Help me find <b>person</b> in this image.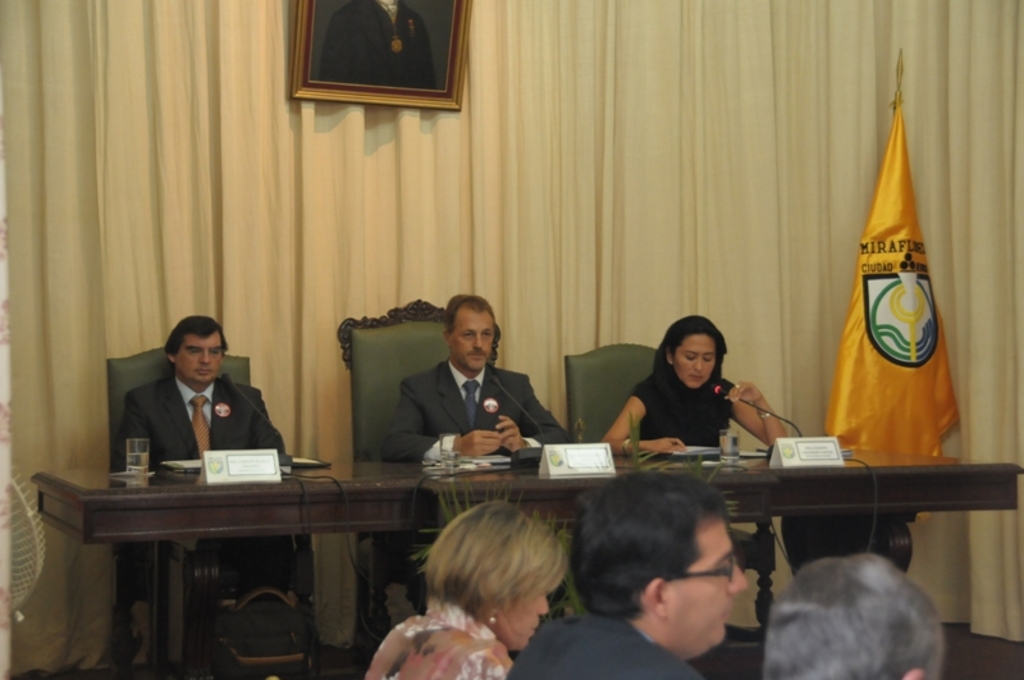
Found it: 507,465,746,679.
